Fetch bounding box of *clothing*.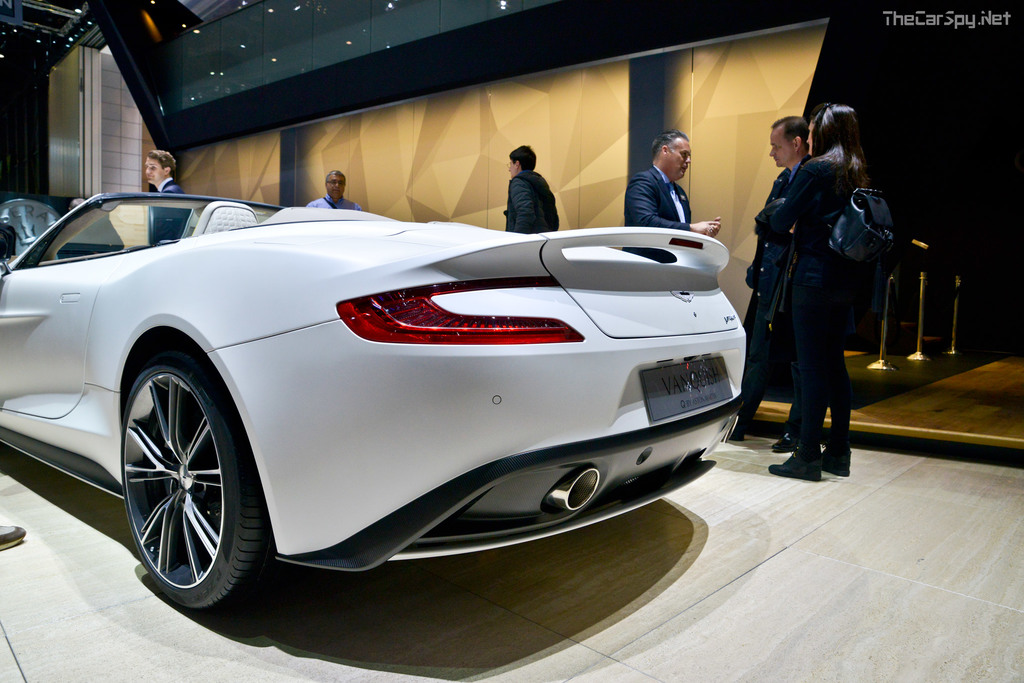
Bbox: x1=143 y1=173 x2=192 y2=261.
